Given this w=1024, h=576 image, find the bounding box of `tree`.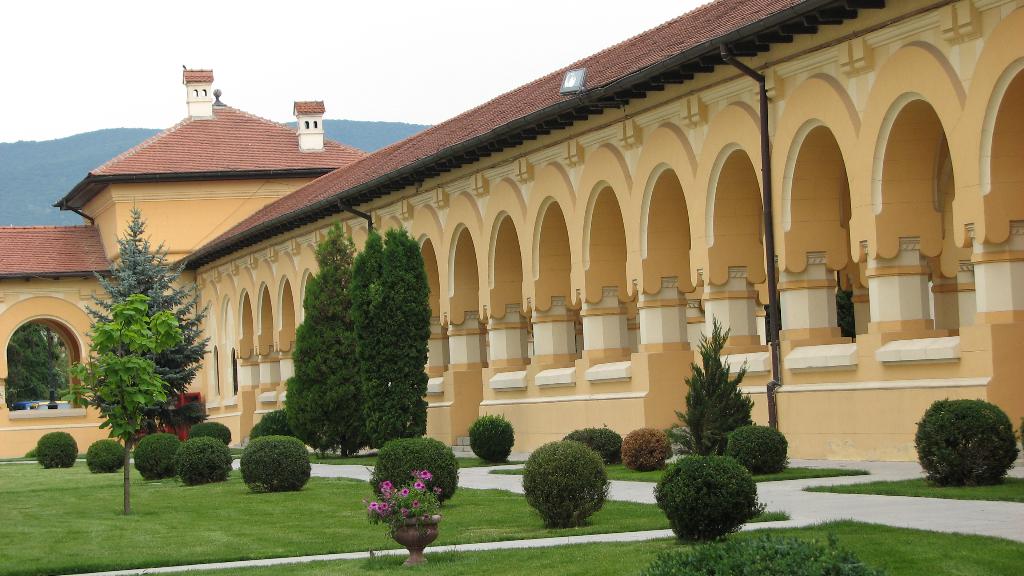
box(669, 310, 750, 452).
